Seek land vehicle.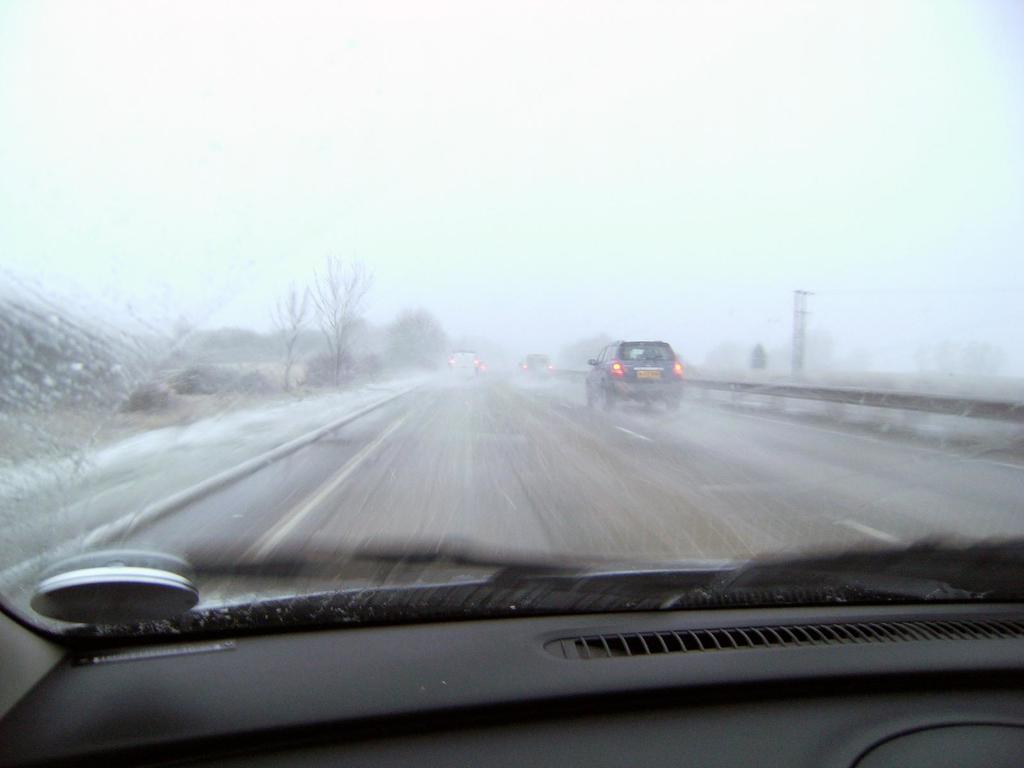
Rect(477, 362, 489, 377).
